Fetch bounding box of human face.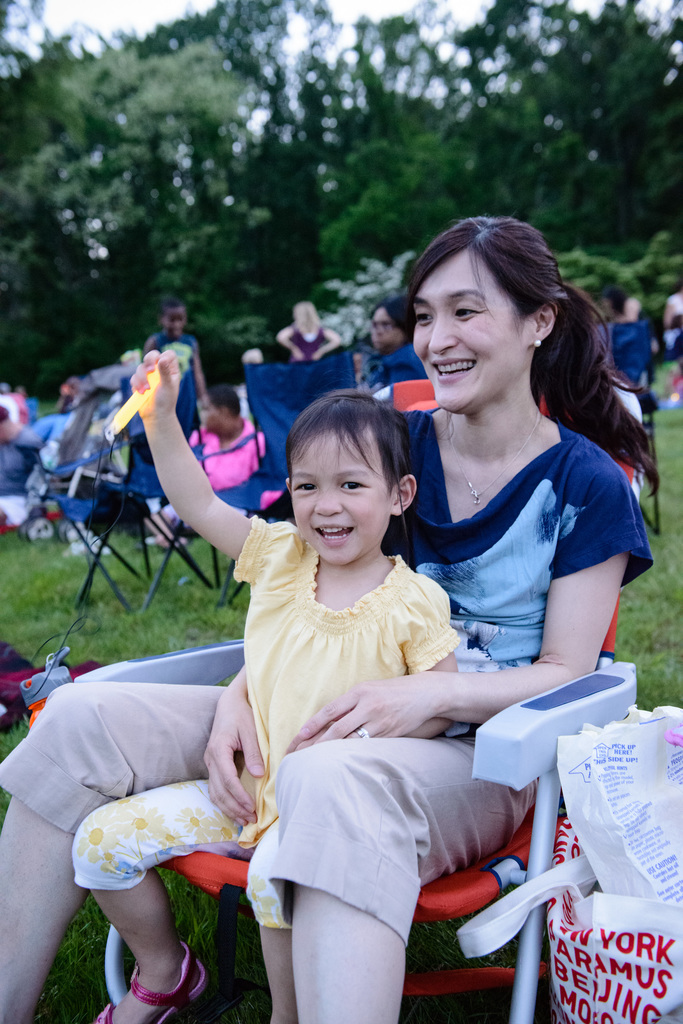
Bbox: box=[292, 415, 388, 560].
